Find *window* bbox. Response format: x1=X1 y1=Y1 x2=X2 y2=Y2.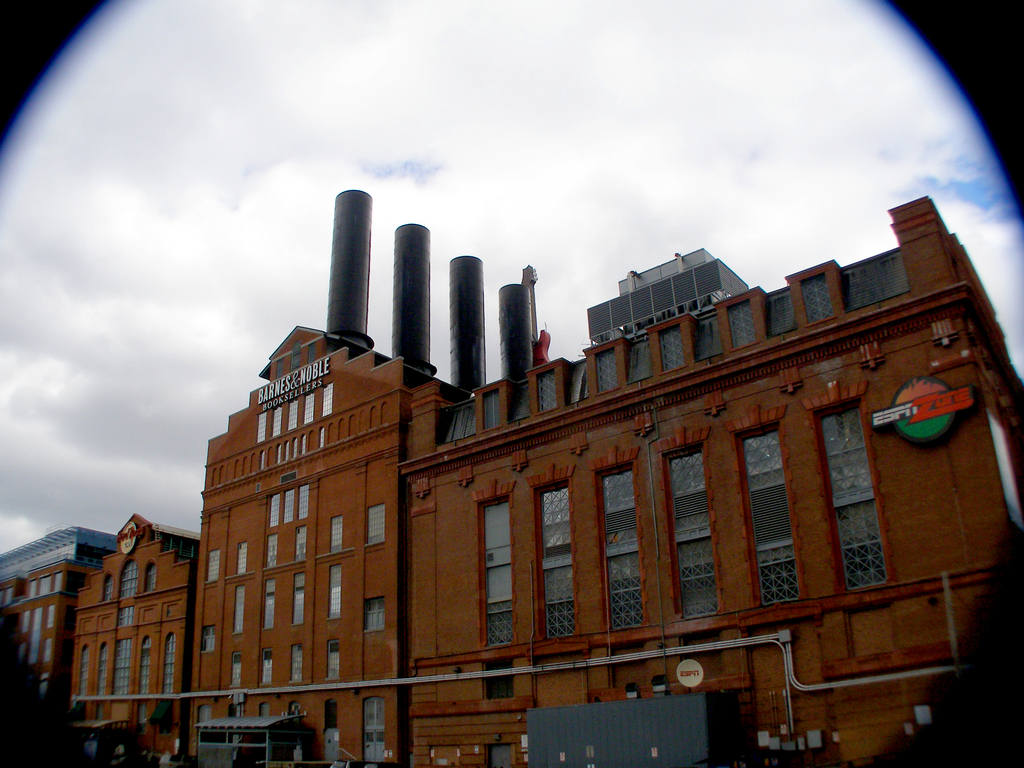
x1=304 y1=390 x2=316 y2=426.
